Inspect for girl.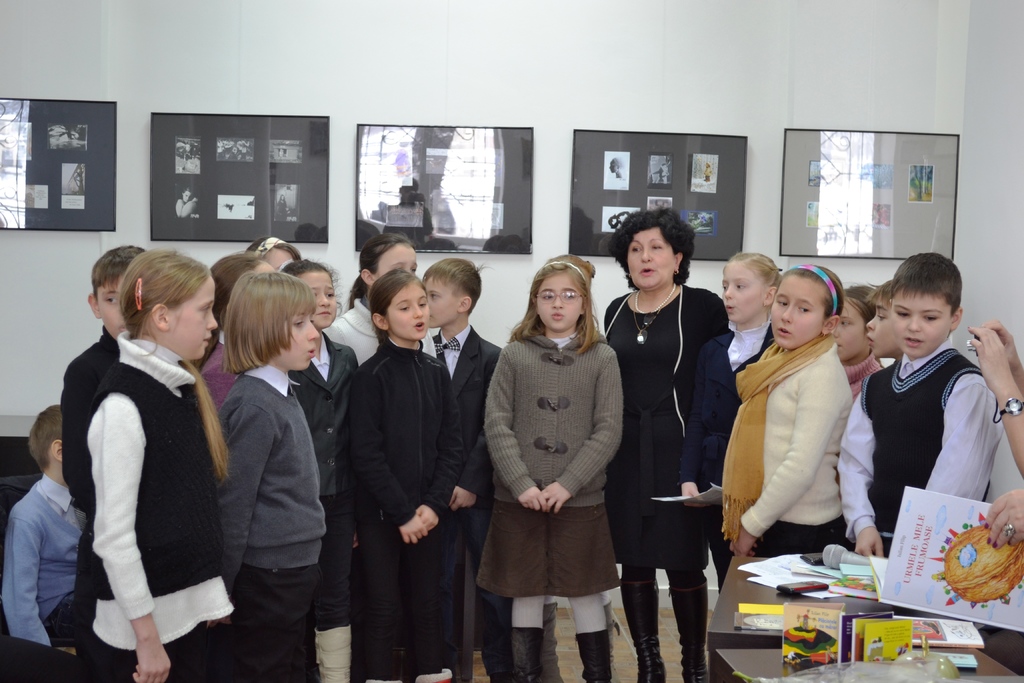
Inspection: l=720, t=262, r=854, b=556.
